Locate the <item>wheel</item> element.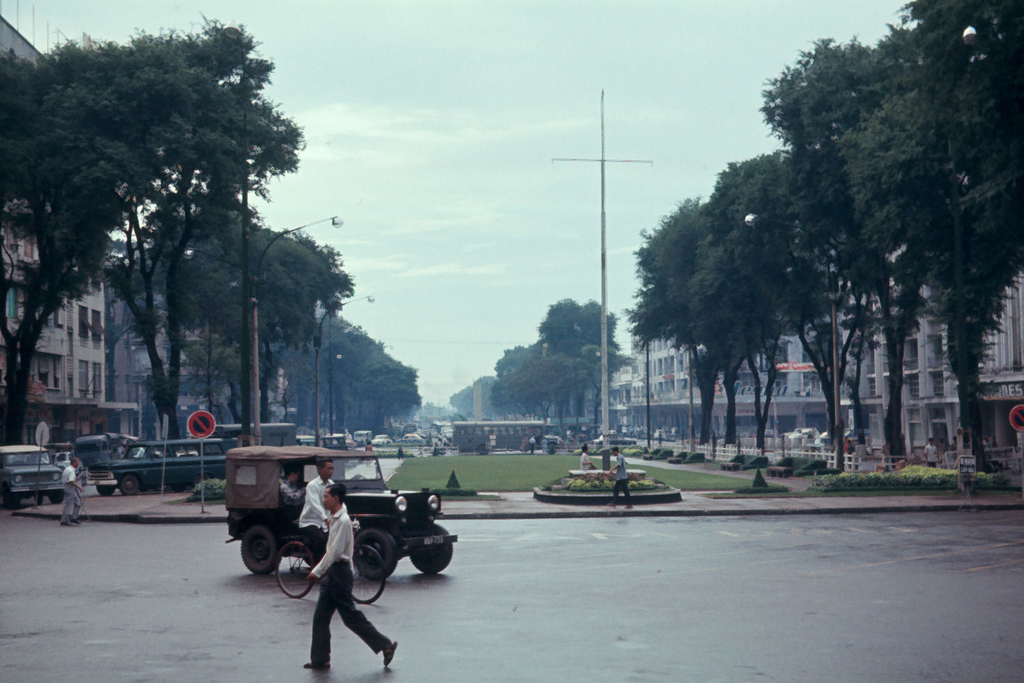
Element bbox: rect(345, 544, 388, 602).
